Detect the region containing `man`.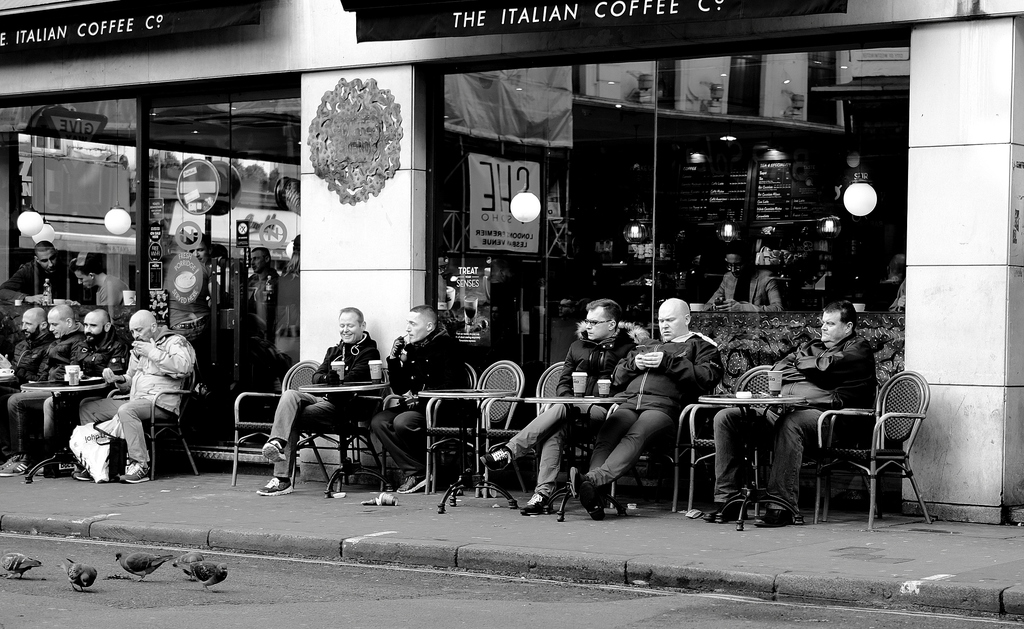
bbox=(352, 308, 480, 495).
